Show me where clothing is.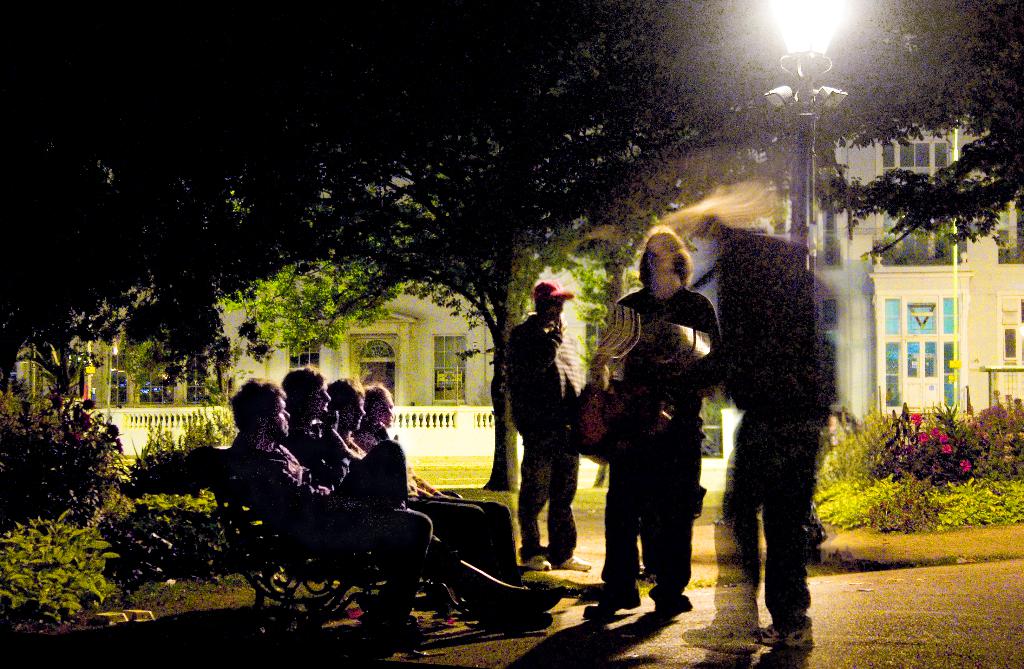
clothing is at 217 442 515 627.
